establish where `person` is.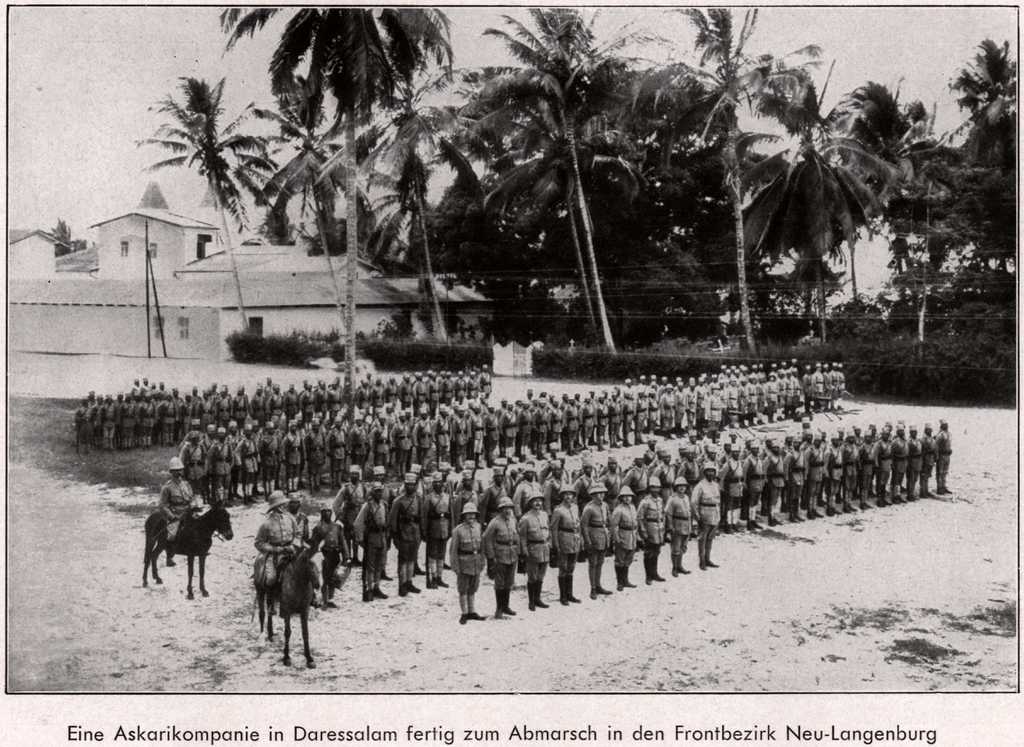
Established at 287,498,308,538.
